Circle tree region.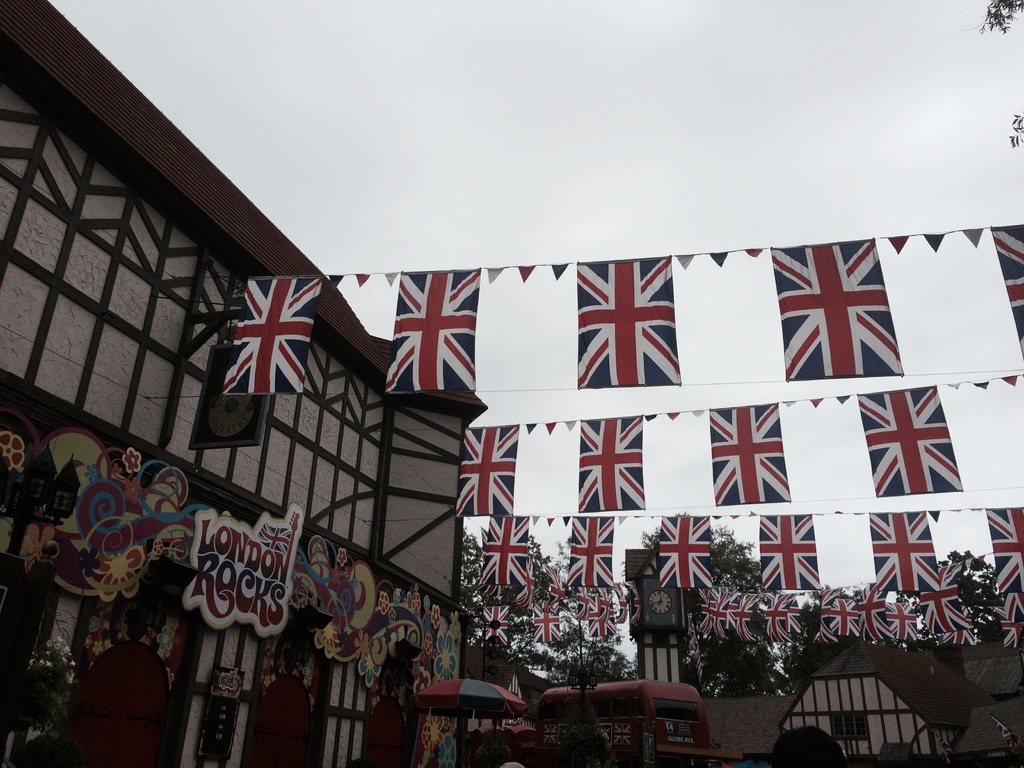
Region: bbox=[893, 543, 1023, 657].
